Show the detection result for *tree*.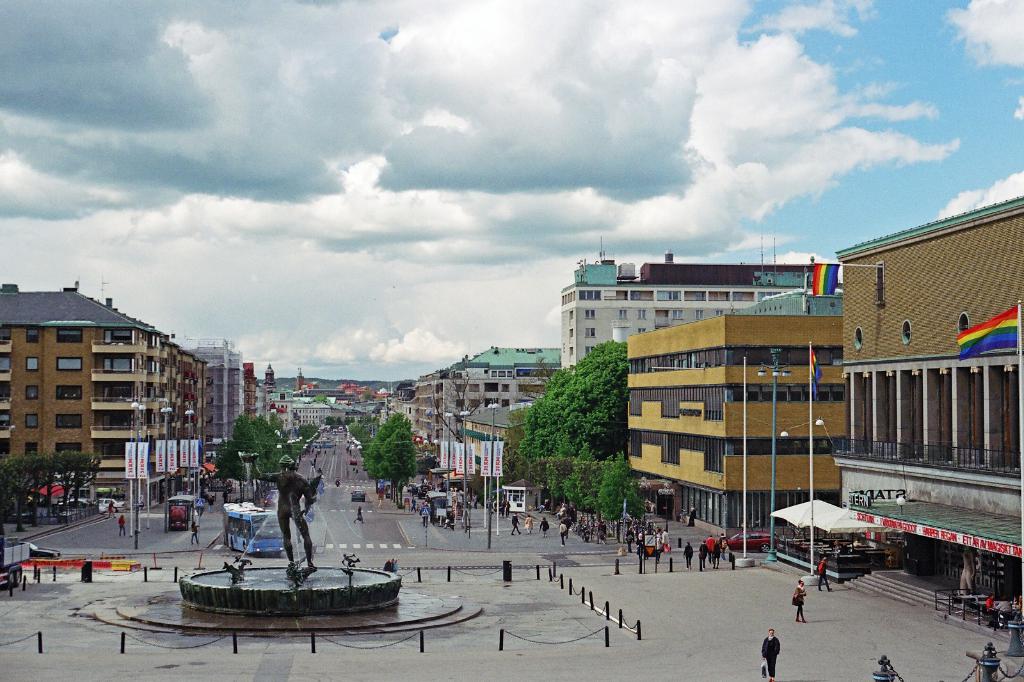
<region>271, 409, 290, 440</region>.
